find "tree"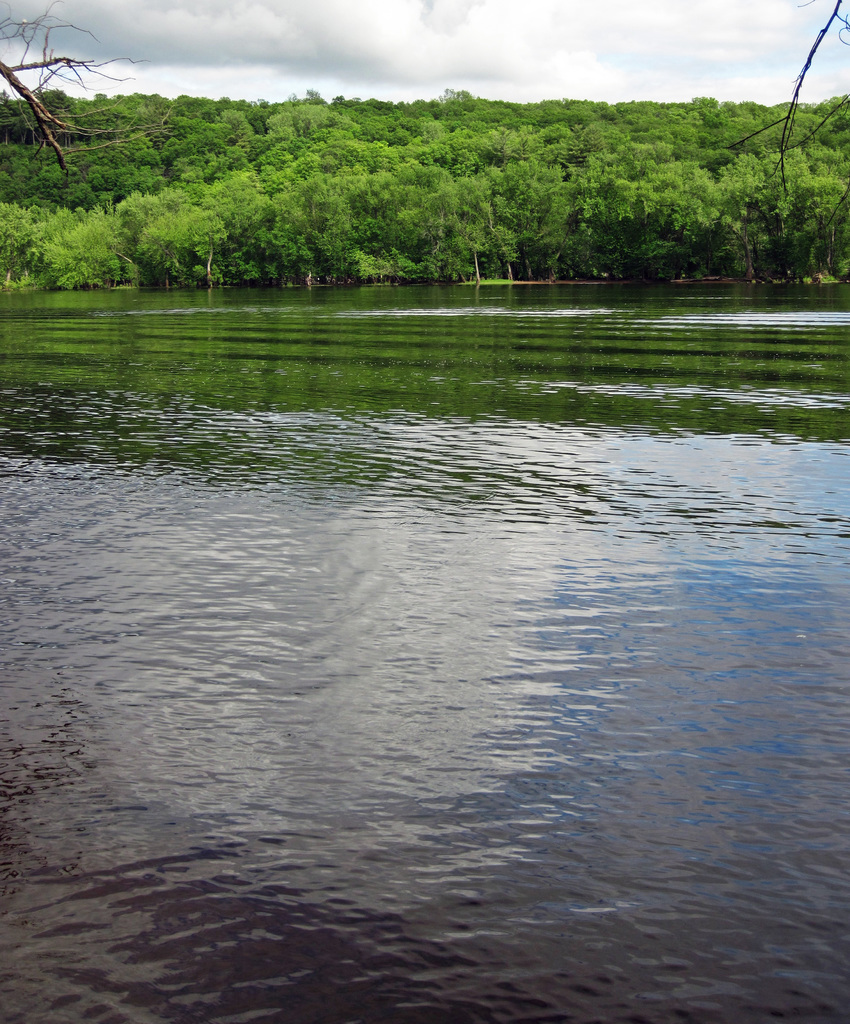
bbox=(0, 0, 189, 192)
